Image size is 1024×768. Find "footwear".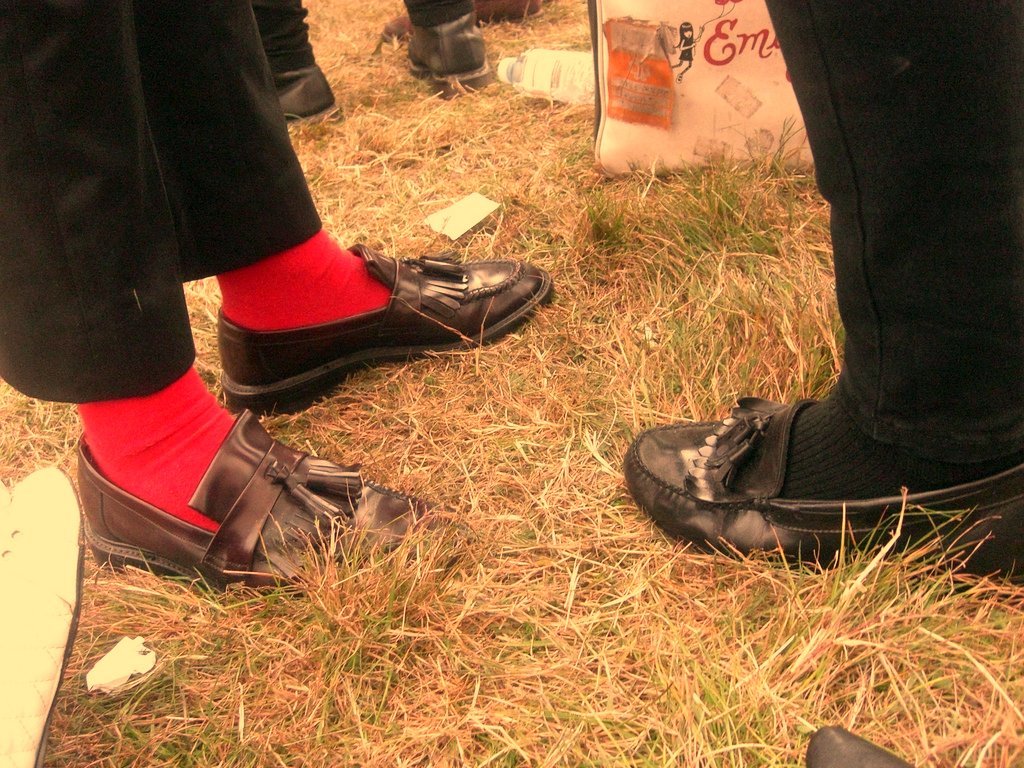
(left=283, top=34, right=348, bottom=150).
